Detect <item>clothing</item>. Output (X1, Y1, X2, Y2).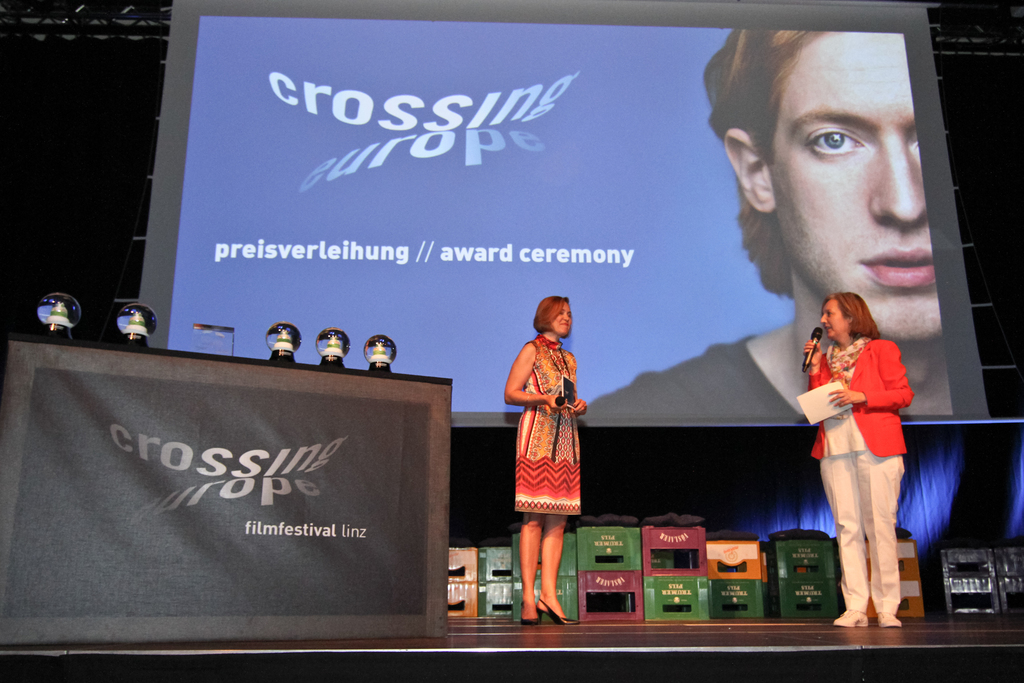
(807, 331, 916, 612).
